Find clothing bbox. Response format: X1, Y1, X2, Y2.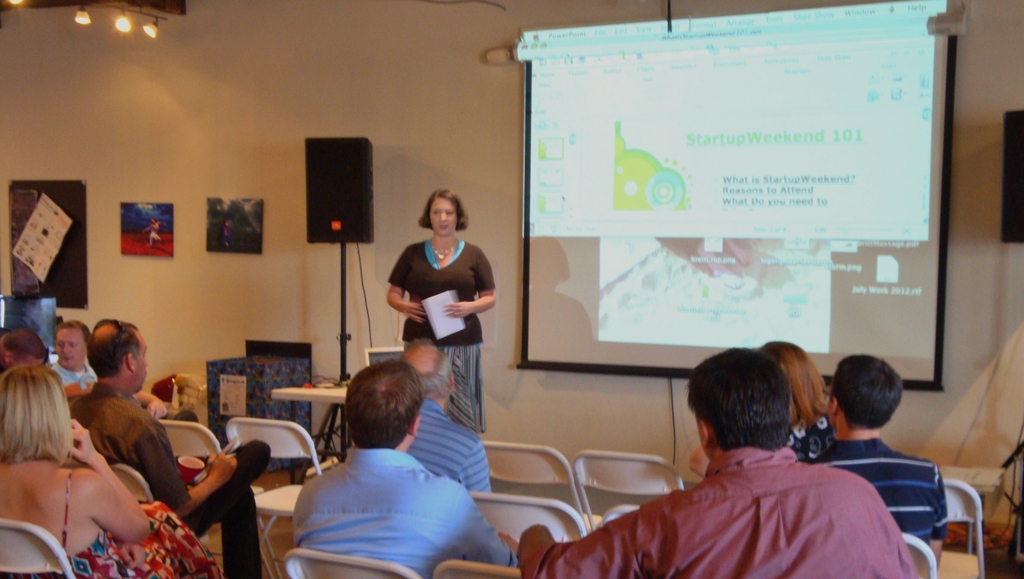
67, 381, 261, 578.
